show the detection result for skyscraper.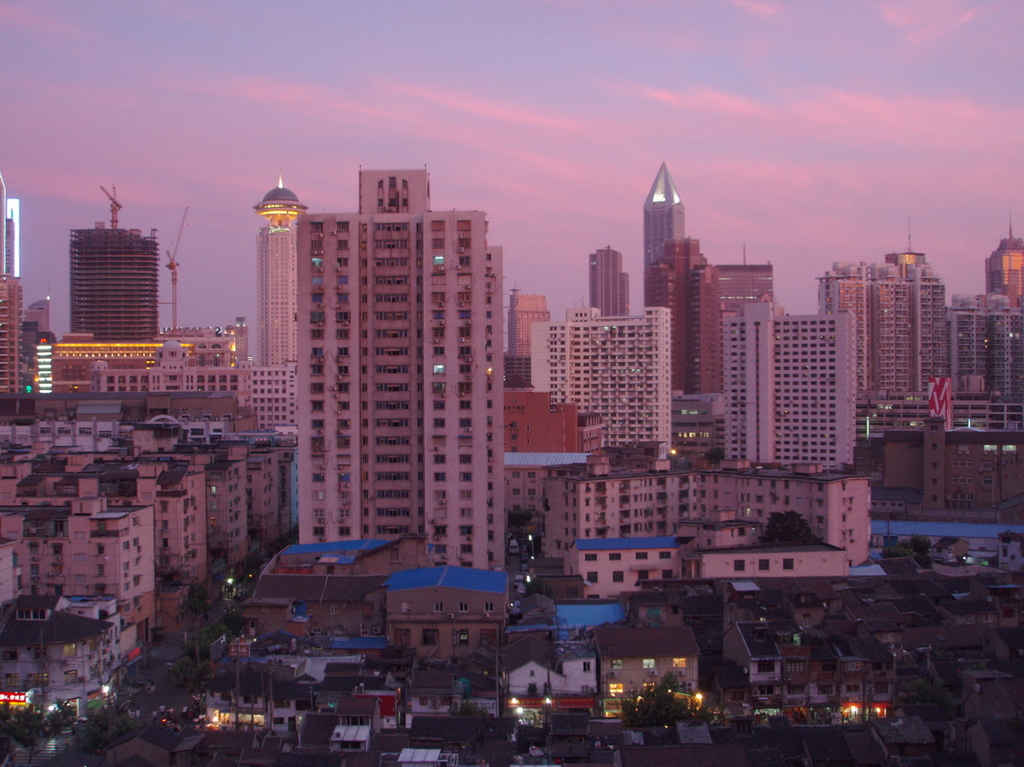
640:166:685:280.
